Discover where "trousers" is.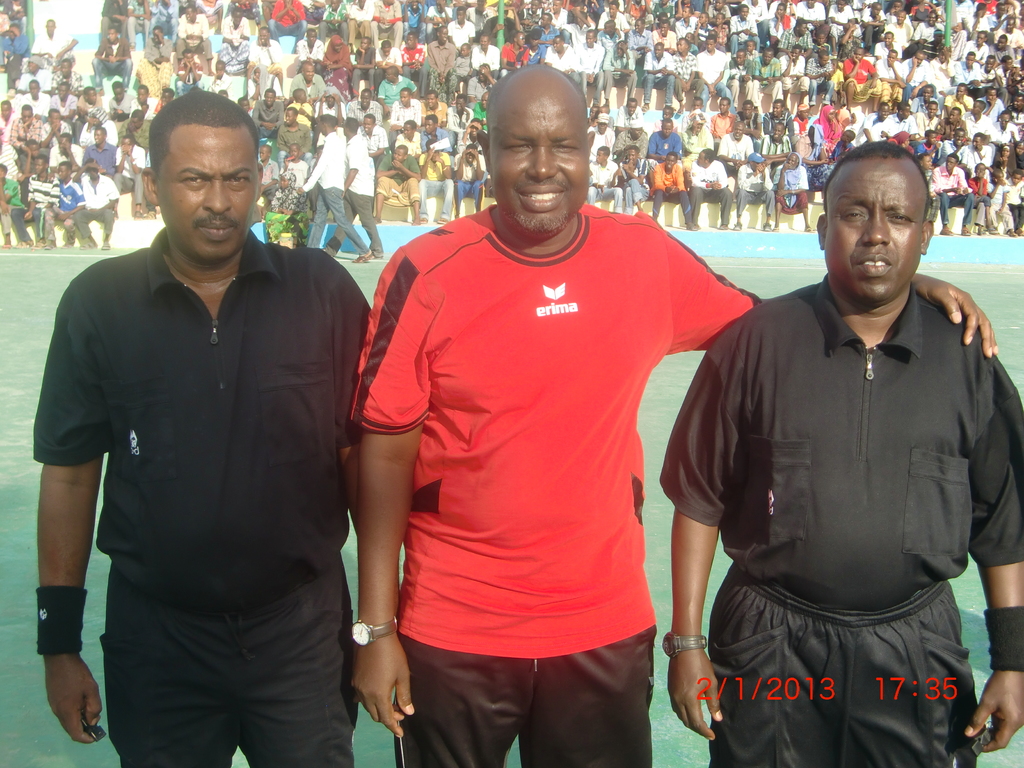
Discovered at 340 191 383 250.
